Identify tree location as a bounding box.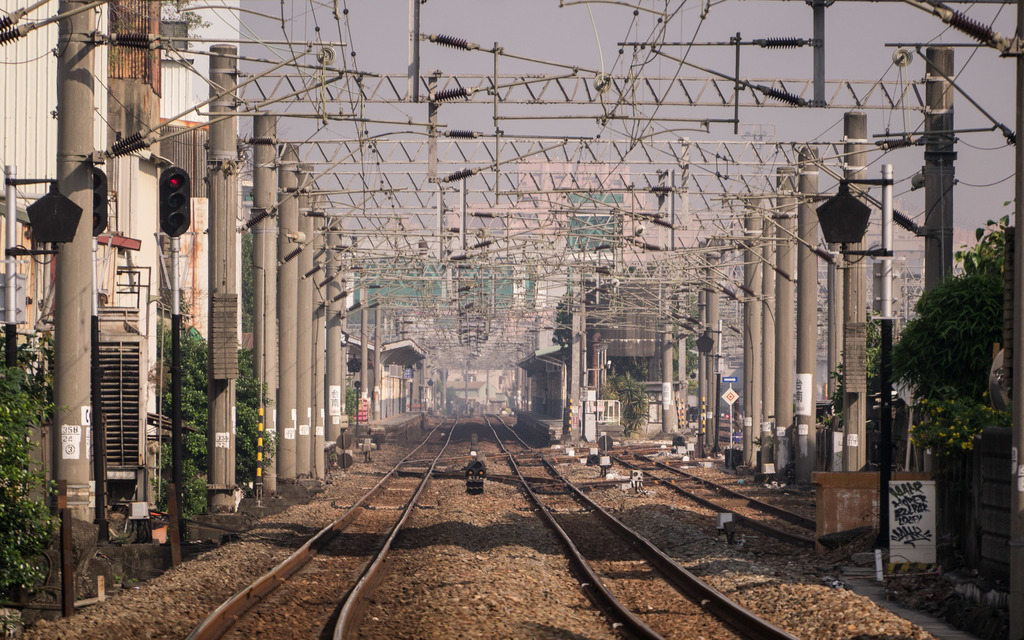
BBox(826, 304, 886, 418).
